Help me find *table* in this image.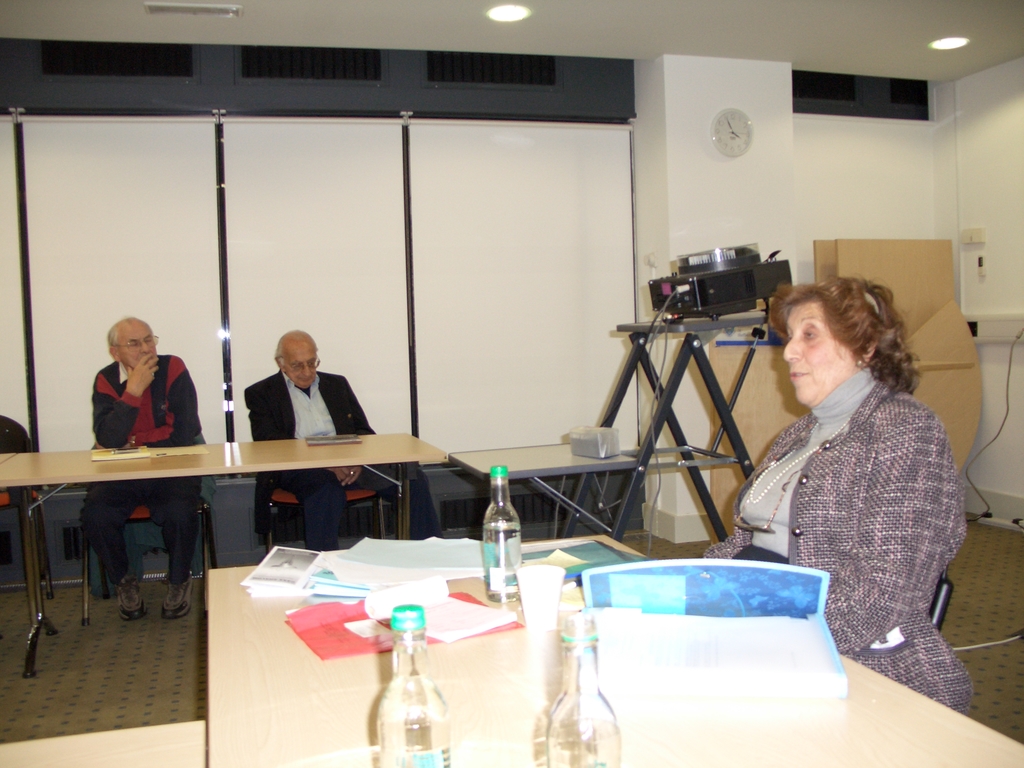
Found it: {"left": 0, "top": 721, "right": 205, "bottom": 767}.
